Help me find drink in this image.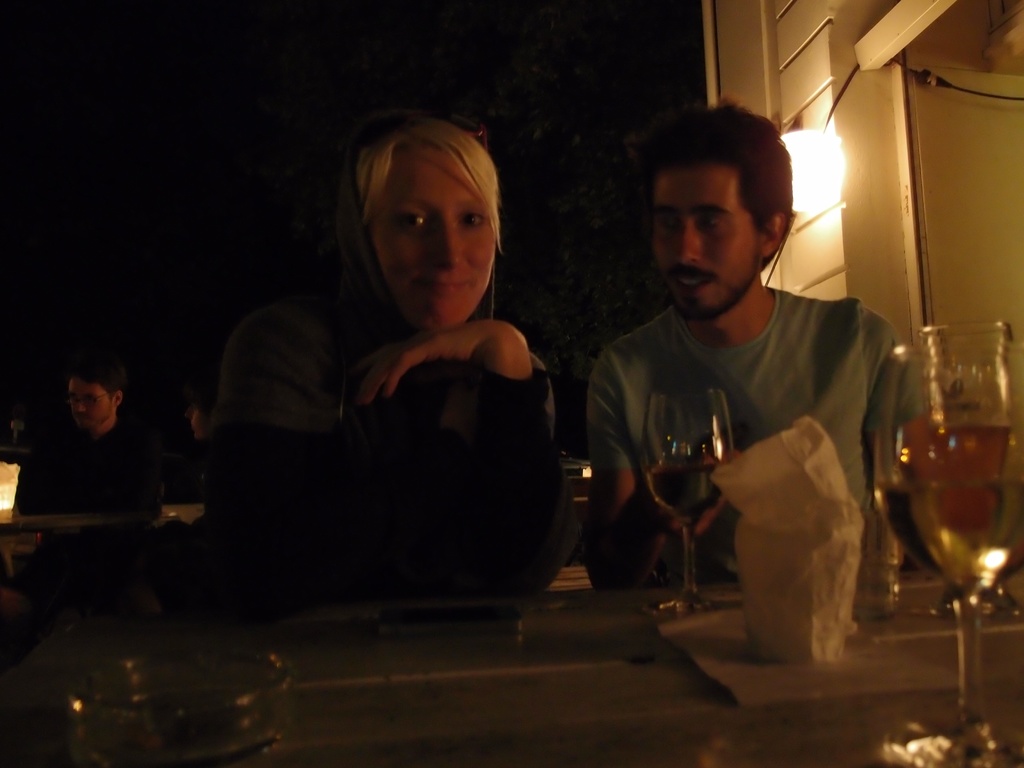
Found it: bbox=[643, 463, 717, 536].
